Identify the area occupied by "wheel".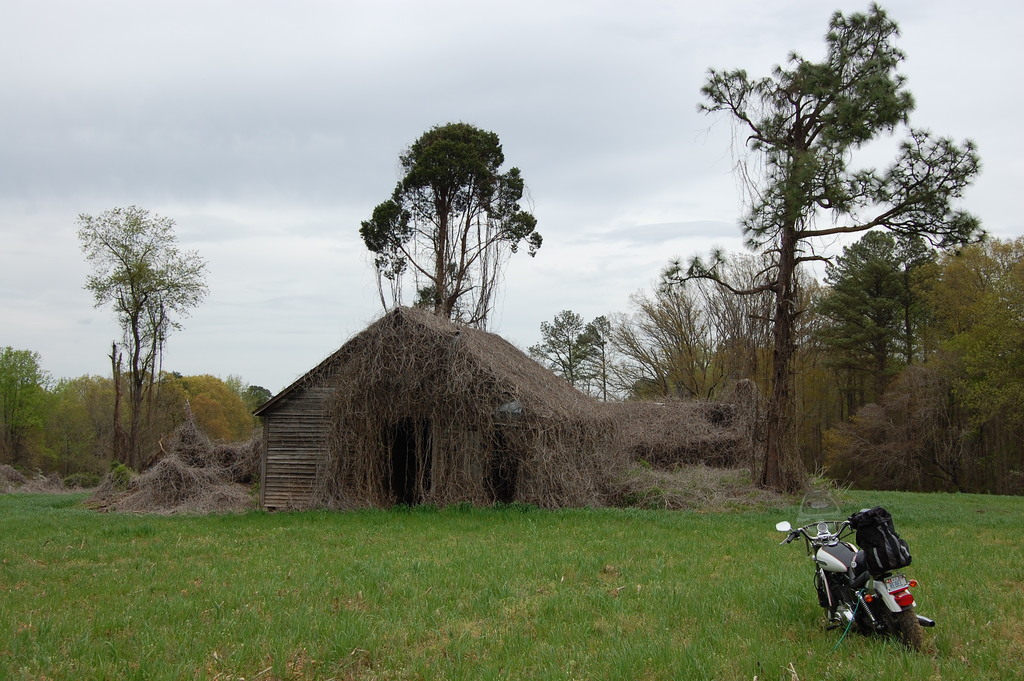
Area: crop(886, 609, 922, 651).
